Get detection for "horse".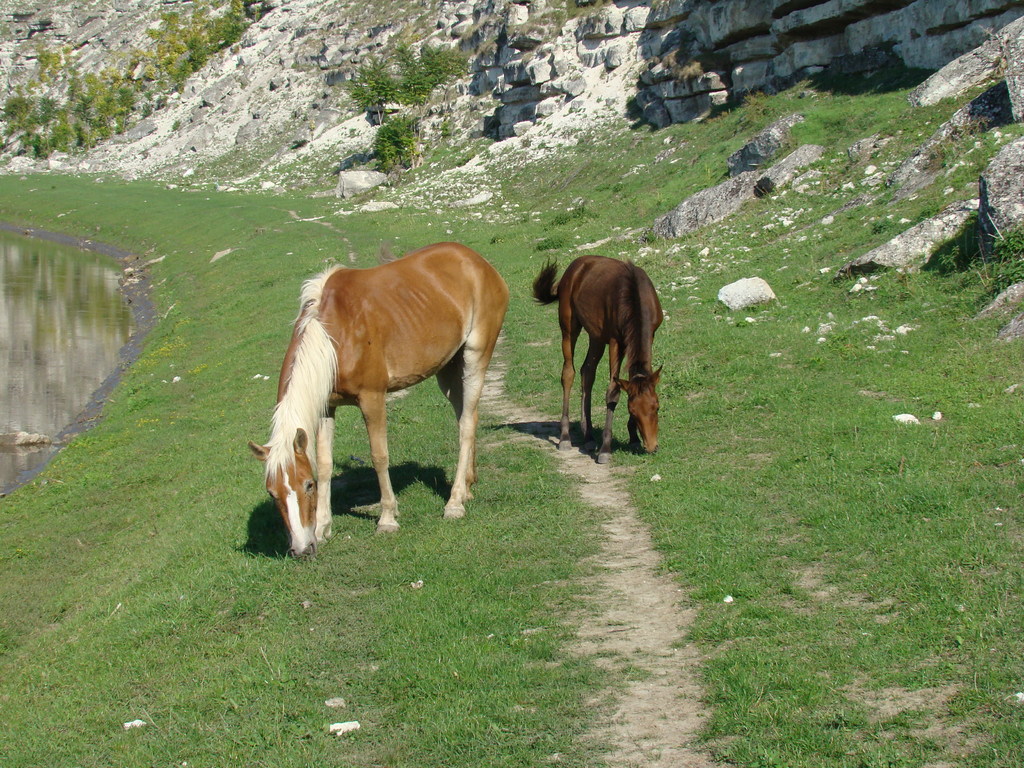
Detection: region(531, 253, 668, 465).
